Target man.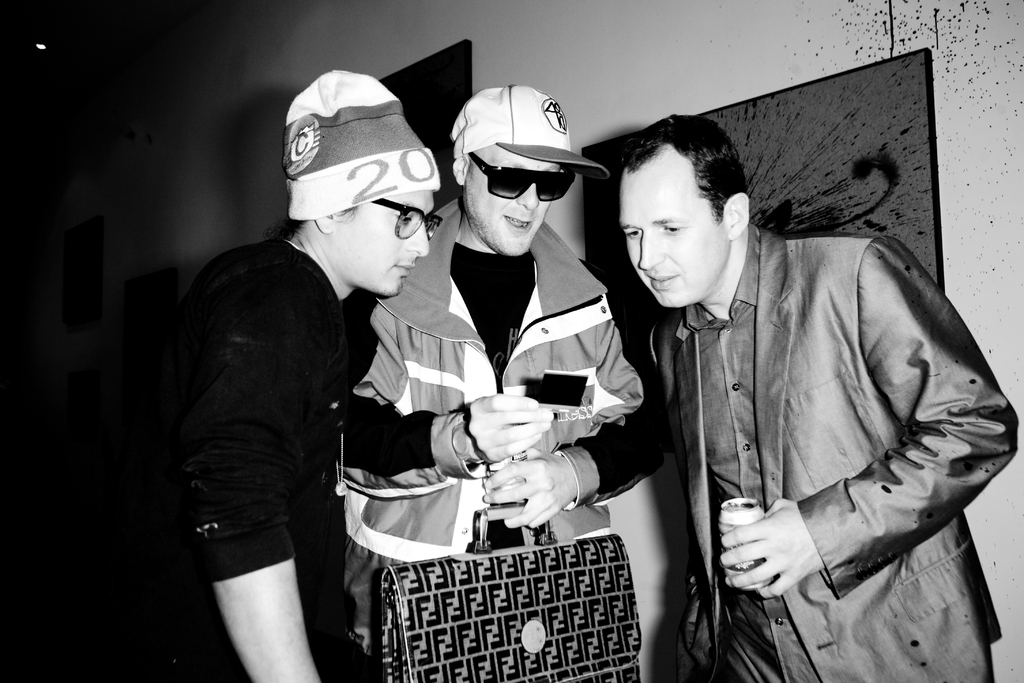
Target region: [x1=60, y1=64, x2=447, y2=682].
